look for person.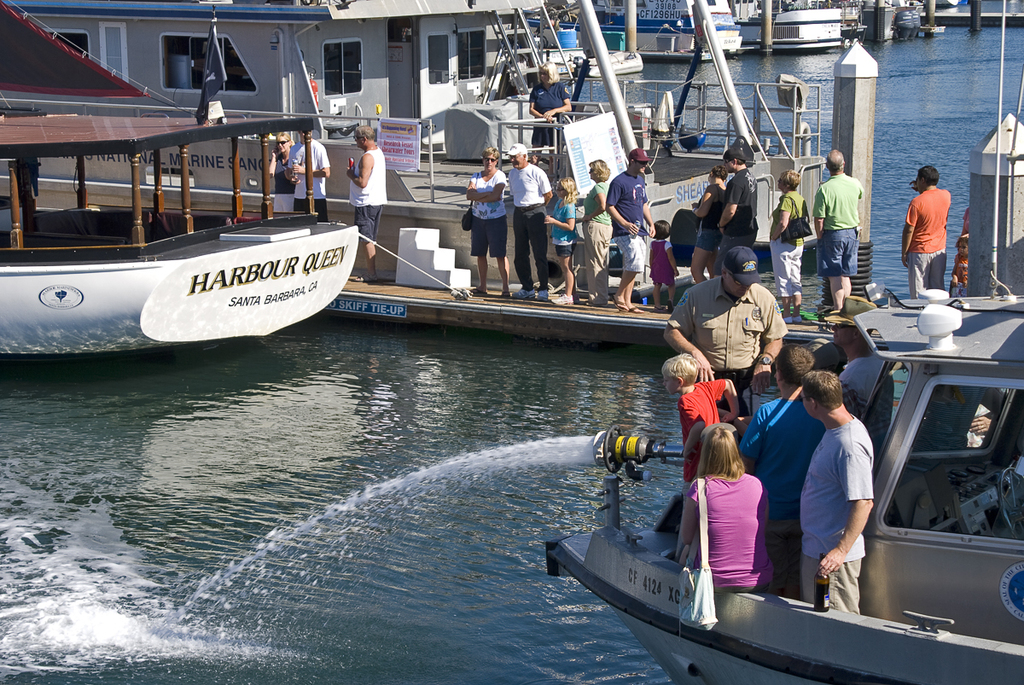
Found: (600, 148, 661, 306).
